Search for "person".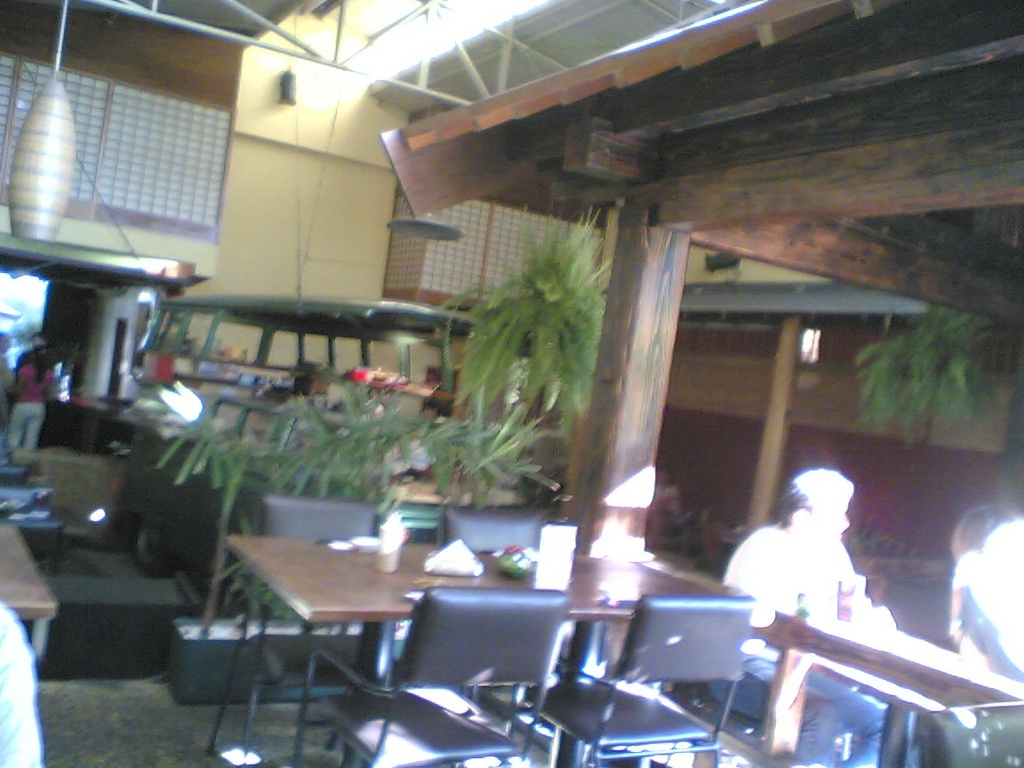
Found at {"x1": 650, "y1": 463, "x2": 683, "y2": 543}.
